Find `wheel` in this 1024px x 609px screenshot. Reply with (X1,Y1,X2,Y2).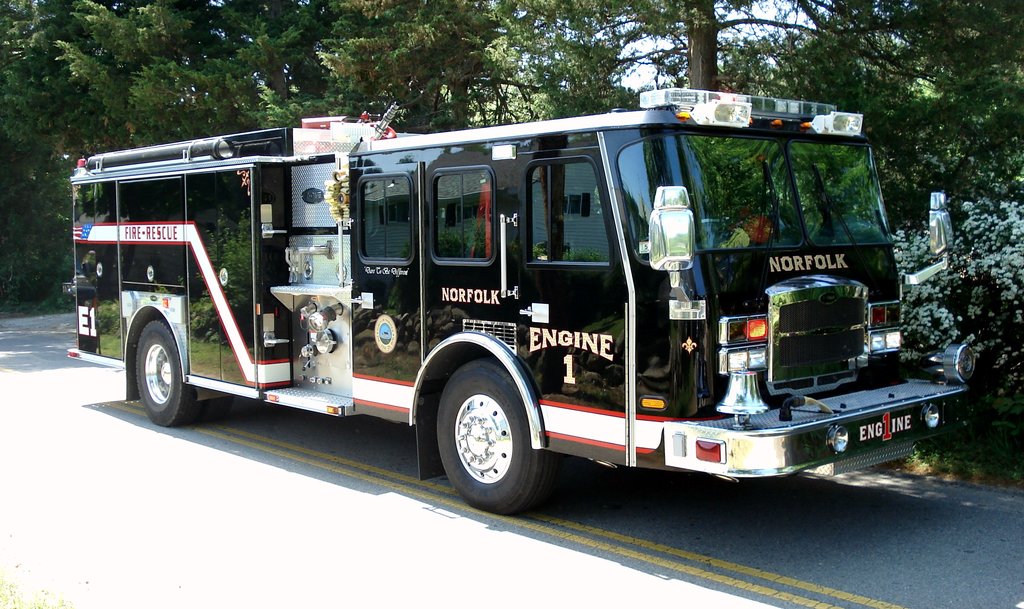
(202,396,231,419).
